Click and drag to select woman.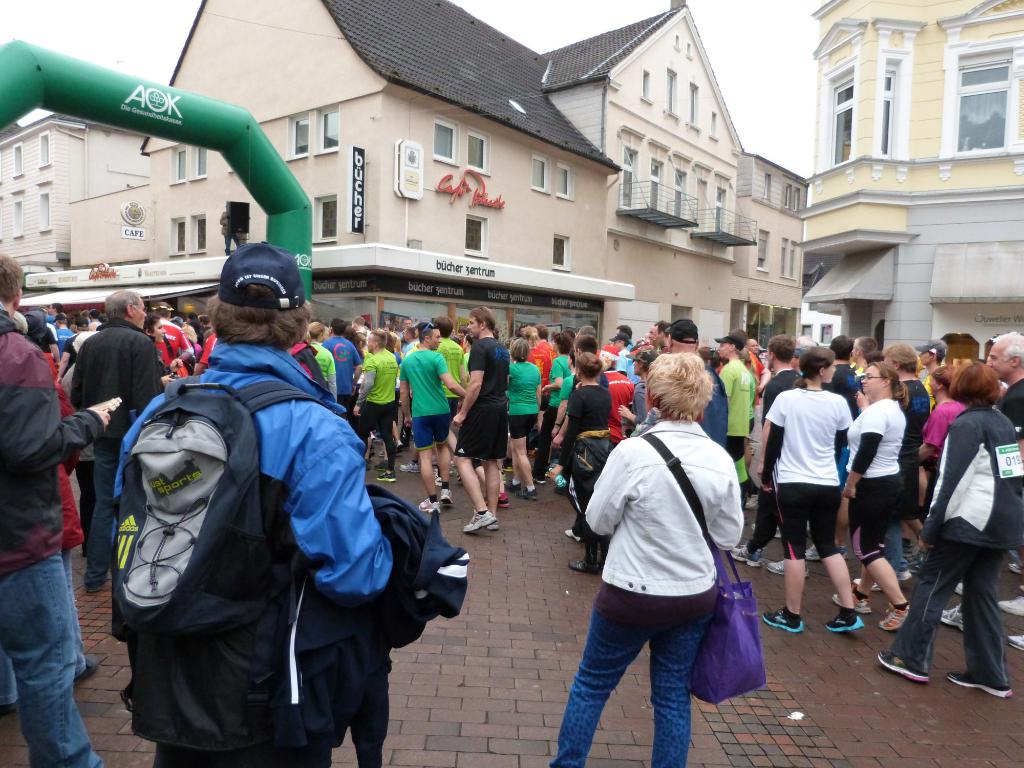
Selection: box=[596, 349, 630, 446].
